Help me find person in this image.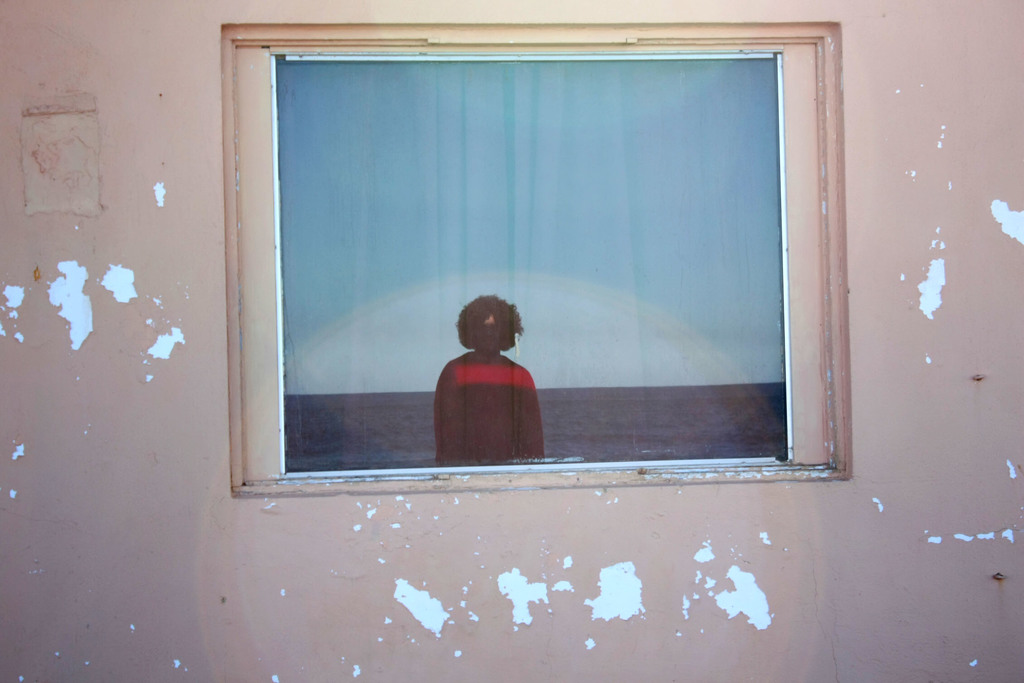
Found it: BBox(442, 279, 548, 470).
